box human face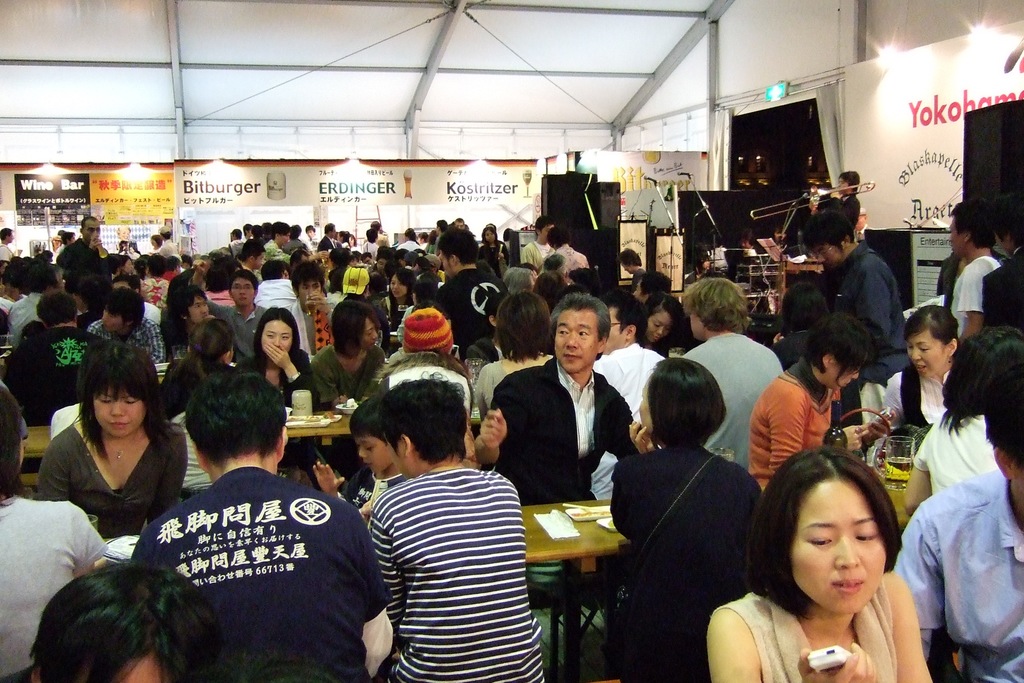
l=484, t=228, r=496, b=243
